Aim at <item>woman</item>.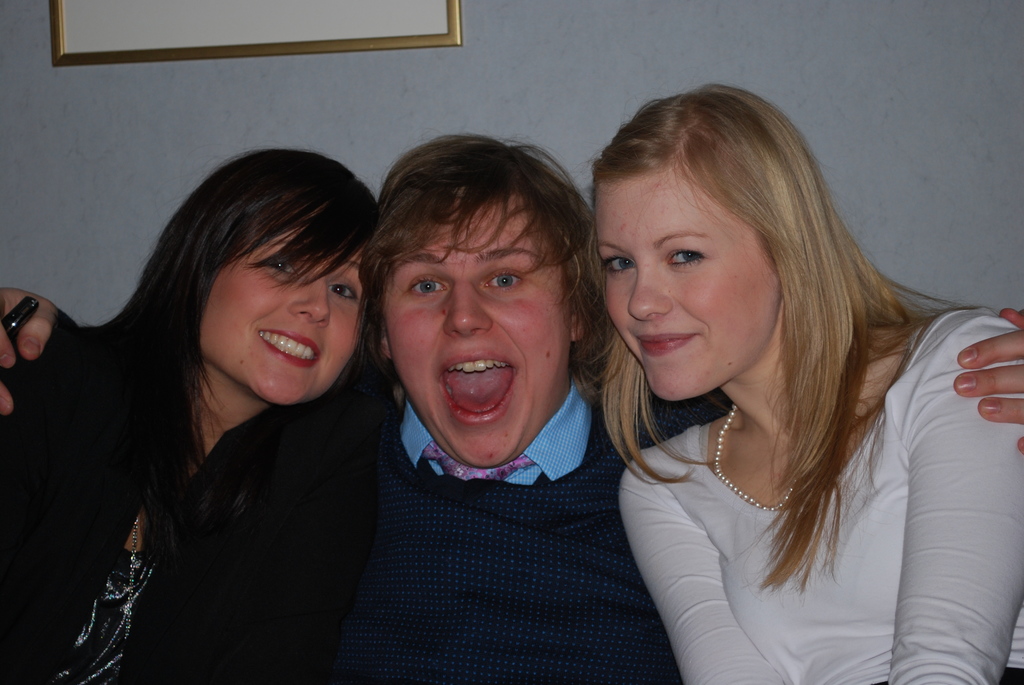
Aimed at locate(588, 85, 1023, 684).
